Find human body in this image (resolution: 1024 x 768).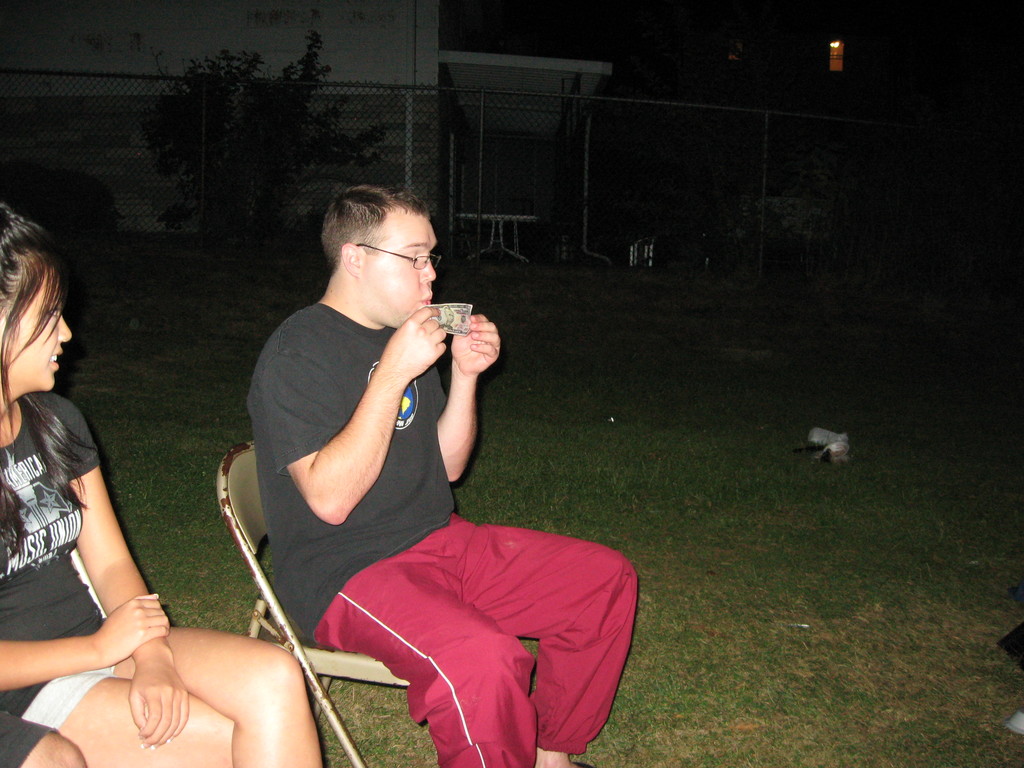
bbox=(246, 182, 640, 767).
